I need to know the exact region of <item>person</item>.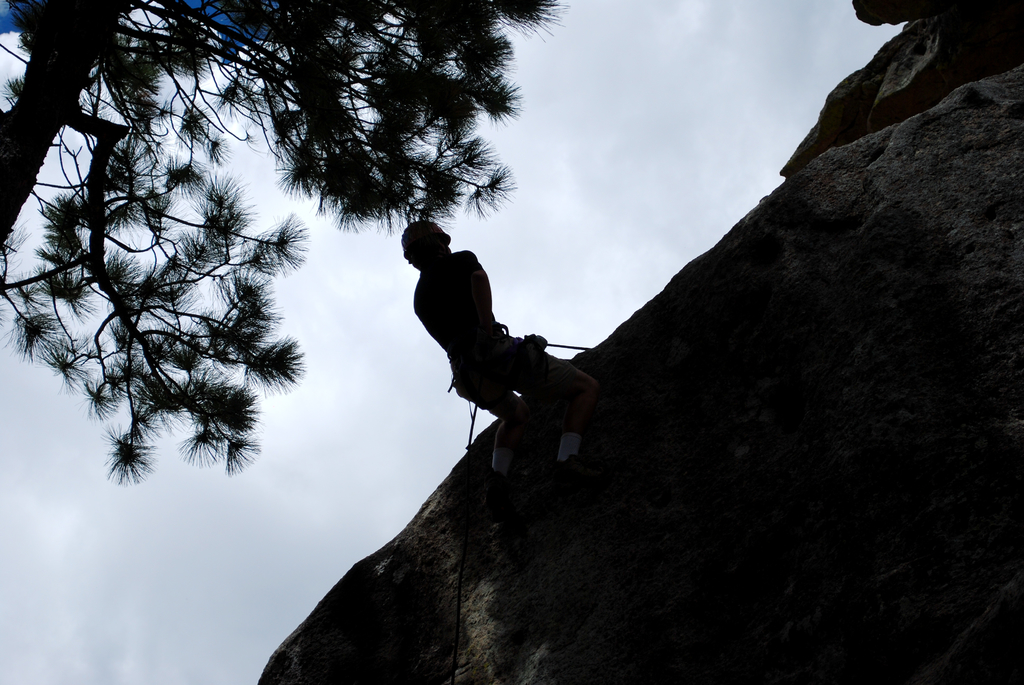
Region: {"x1": 402, "y1": 214, "x2": 602, "y2": 466}.
